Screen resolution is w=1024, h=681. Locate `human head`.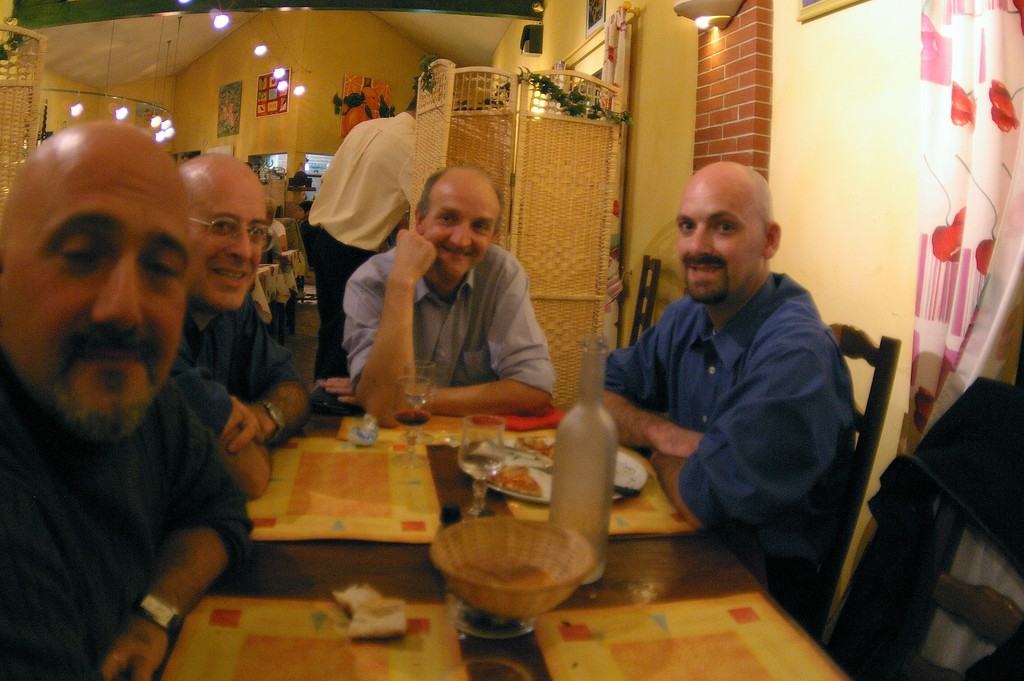
region(670, 159, 781, 304).
